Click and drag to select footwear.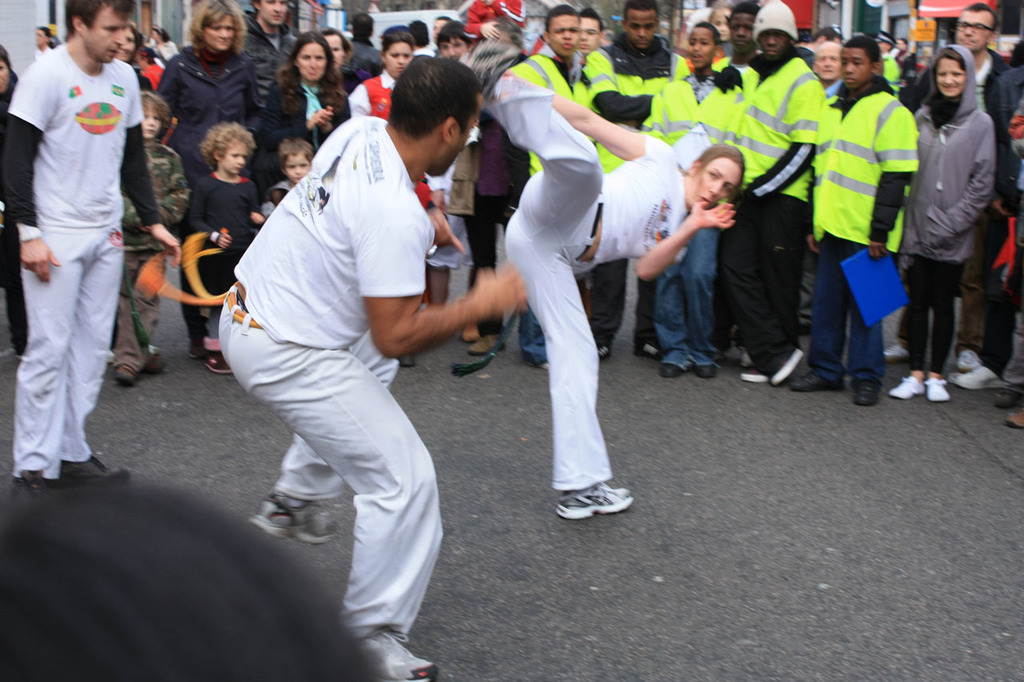
Selection: select_region(60, 454, 133, 486).
